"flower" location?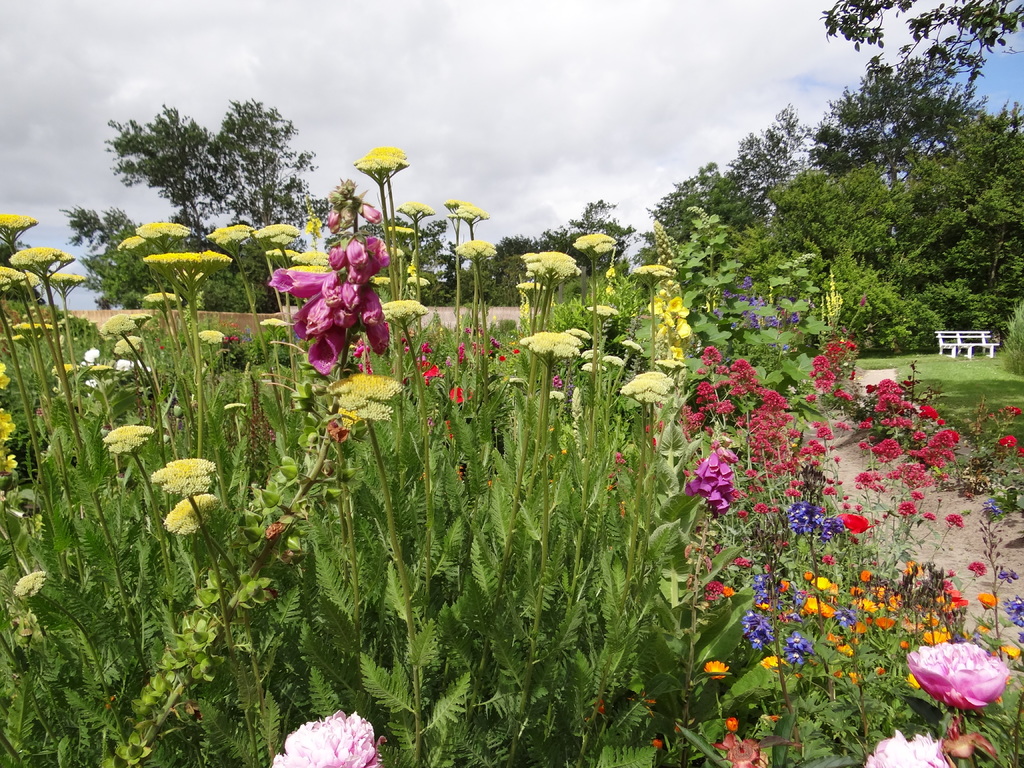
[x1=927, y1=614, x2=938, y2=626]
